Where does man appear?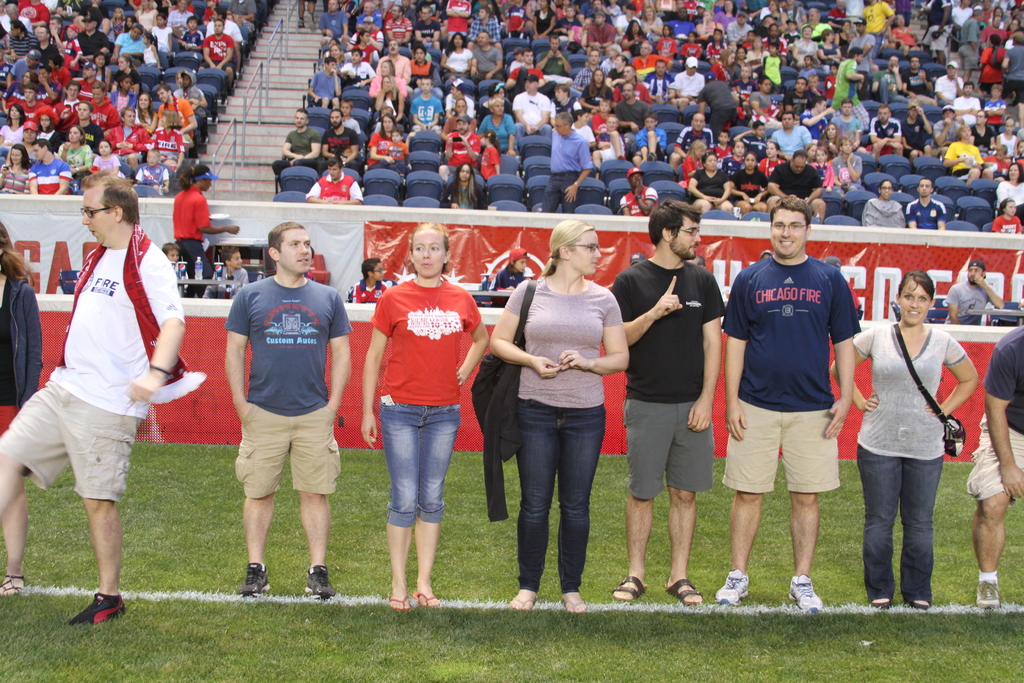
Appears at 719:199:861:609.
